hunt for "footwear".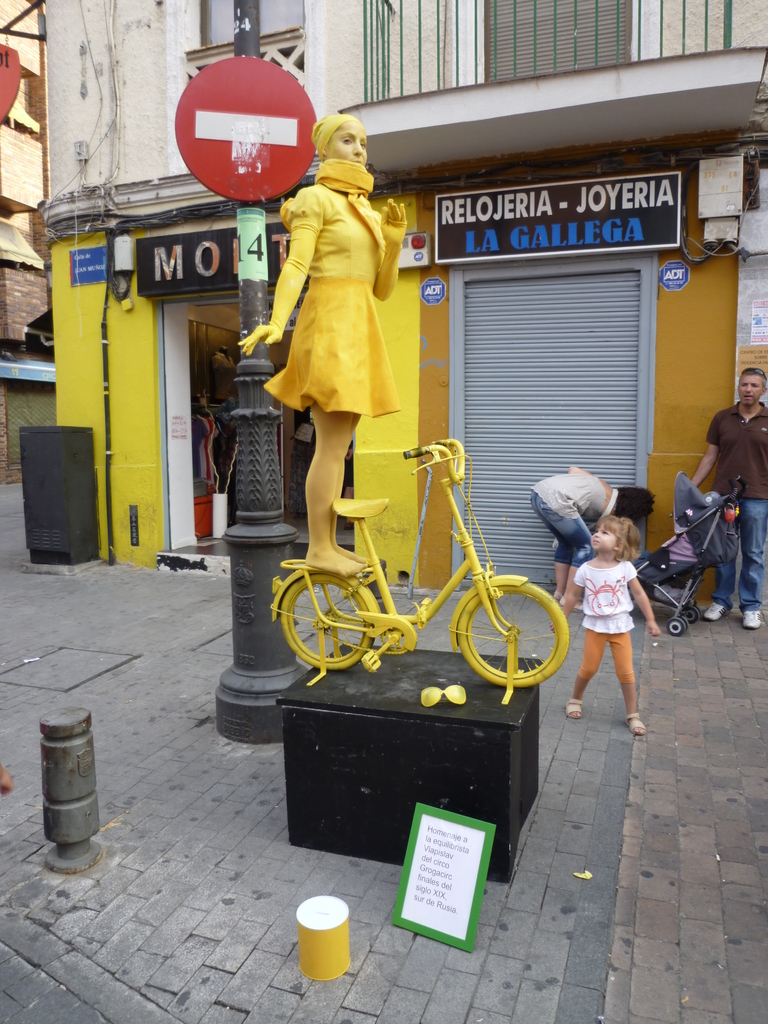
Hunted down at [559, 597, 586, 611].
